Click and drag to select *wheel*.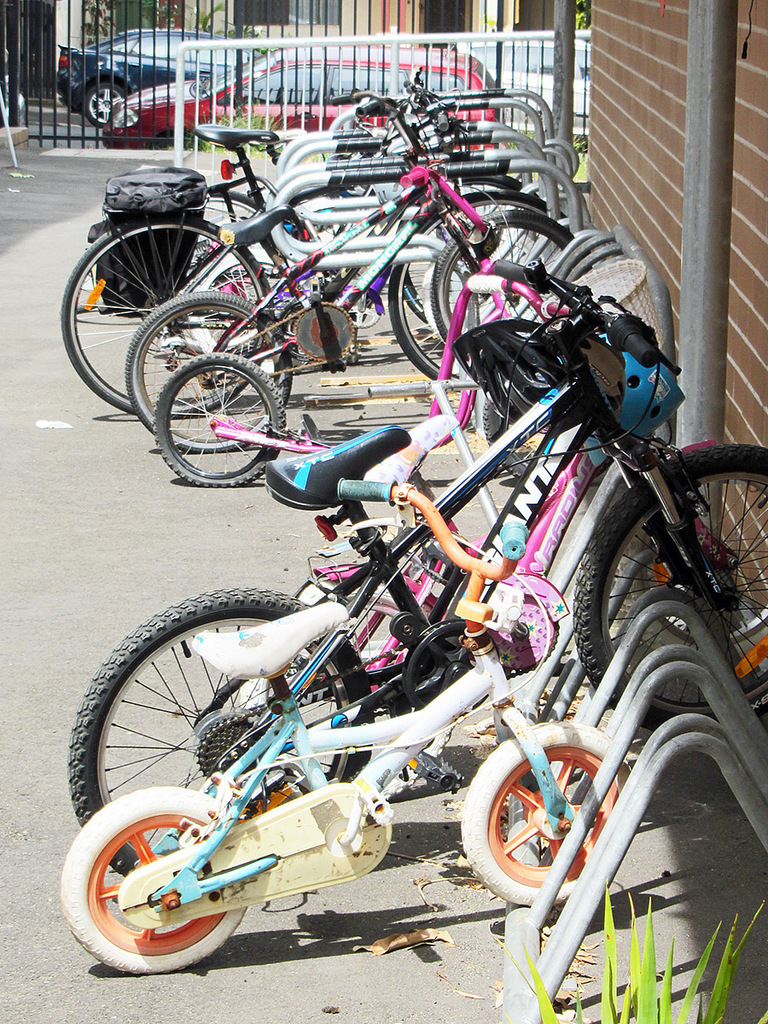
Selection: <box>68,588,372,876</box>.
